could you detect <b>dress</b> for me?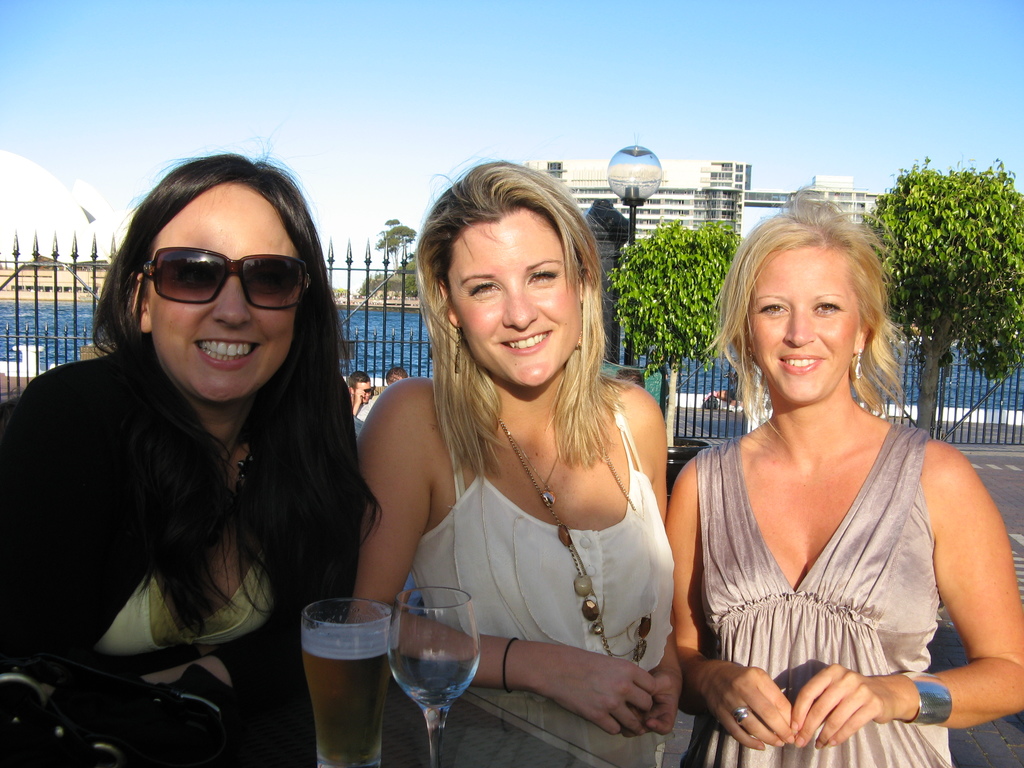
Detection result: l=415, t=401, r=691, b=767.
